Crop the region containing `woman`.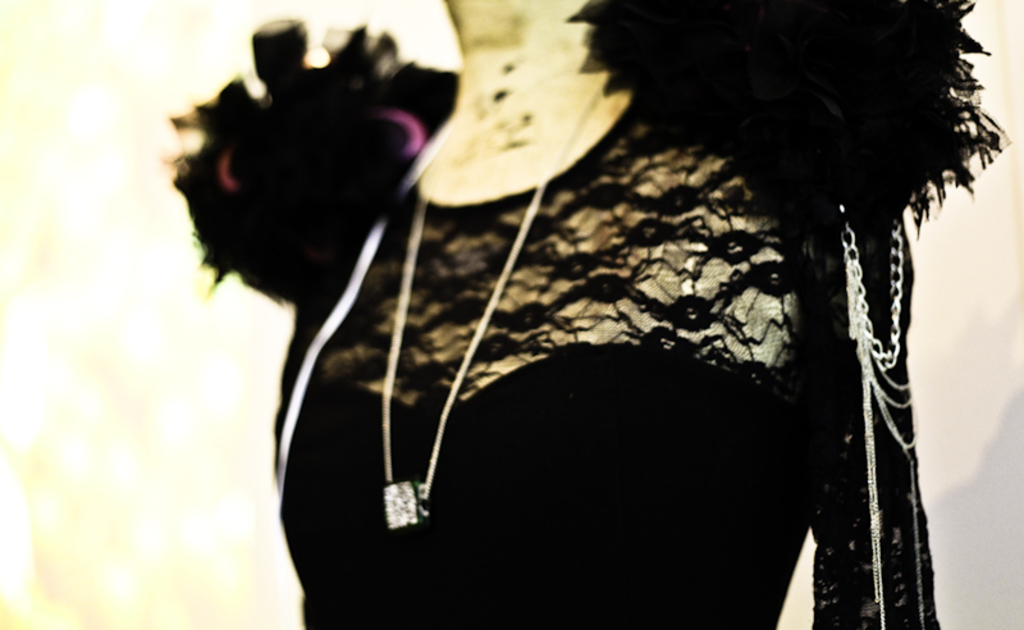
Crop region: 192:28:887:608.
